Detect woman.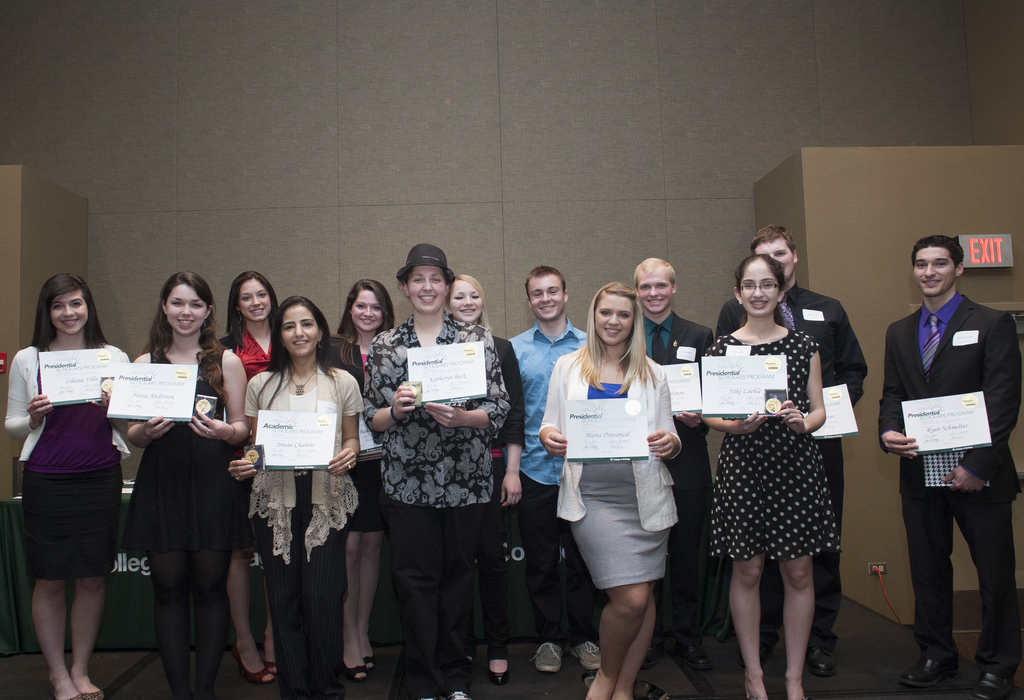
Detected at <box>538,289,679,699</box>.
